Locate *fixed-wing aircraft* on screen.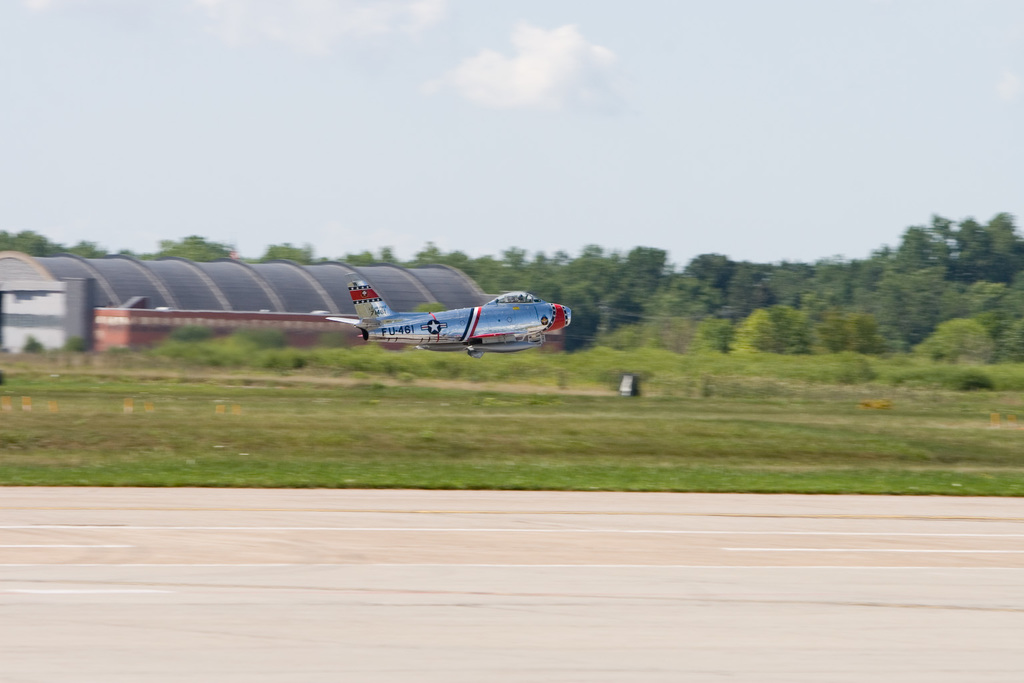
On screen at (321,281,577,355).
